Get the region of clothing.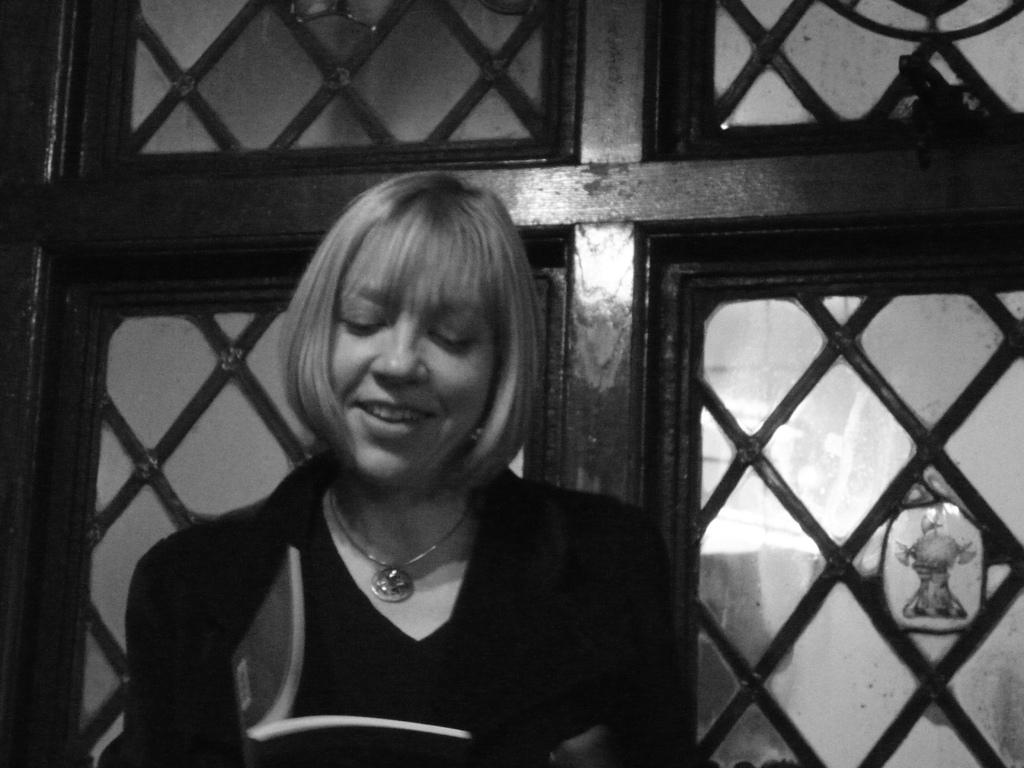
bbox=[154, 417, 664, 762].
